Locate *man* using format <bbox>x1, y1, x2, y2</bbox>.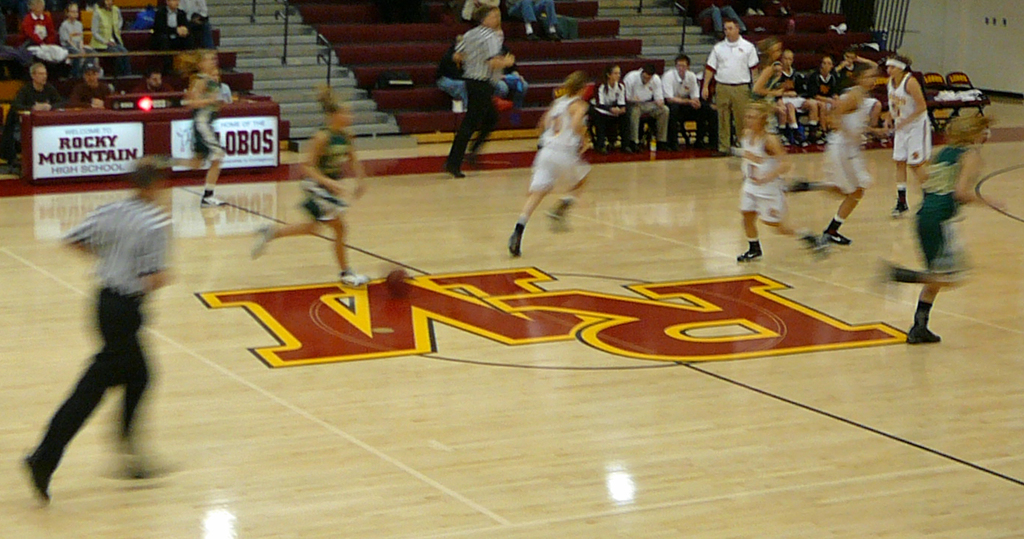
<bbox>665, 51, 720, 153</bbox>.
